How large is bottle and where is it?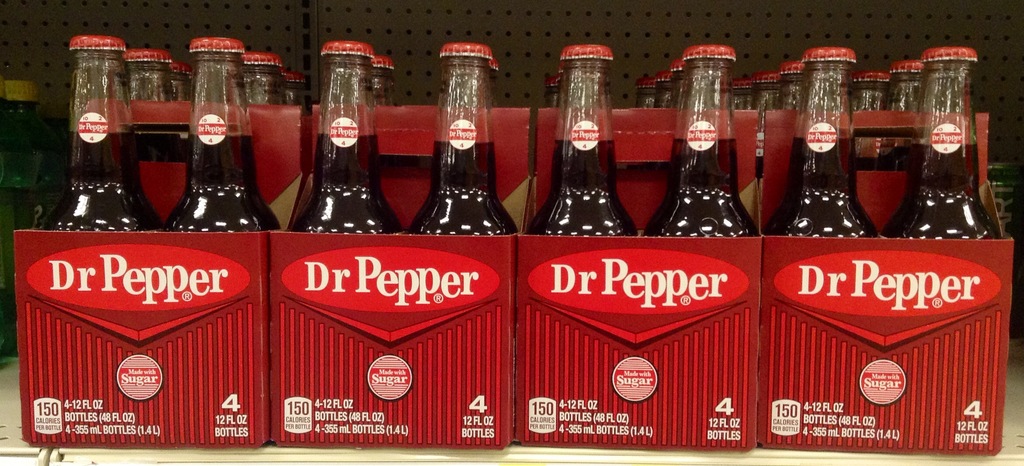
Bounding box: [left=406, top=43, right=524, bottom=234].
